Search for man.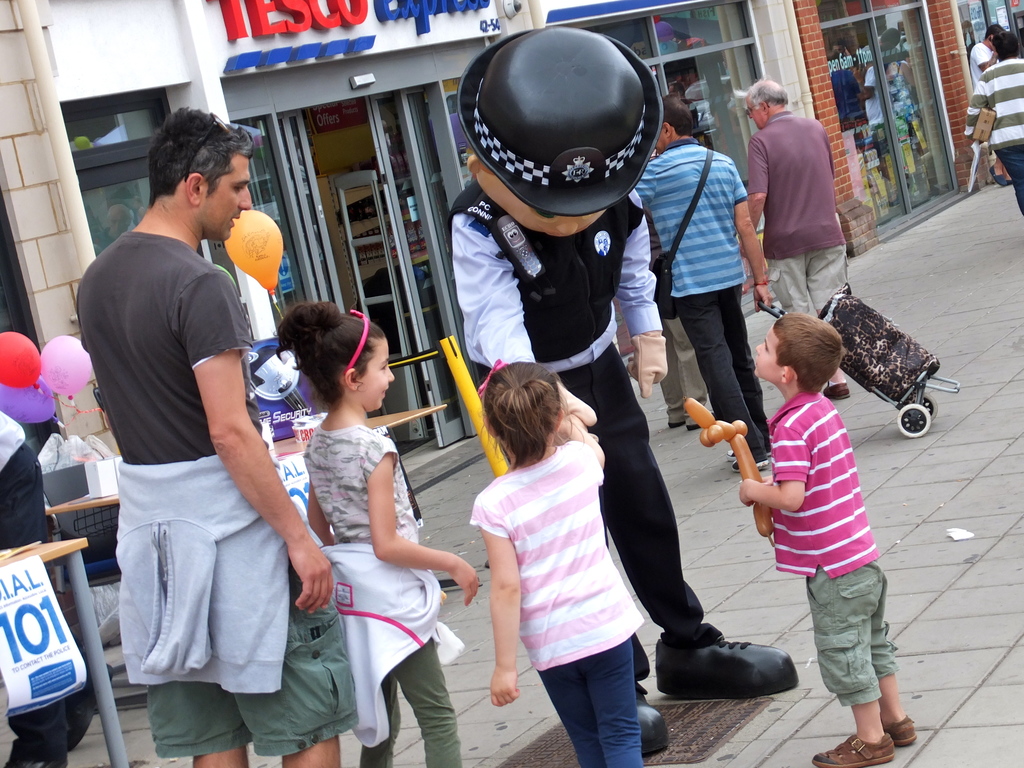
Found at select_region(452, 27, 803, 755).
